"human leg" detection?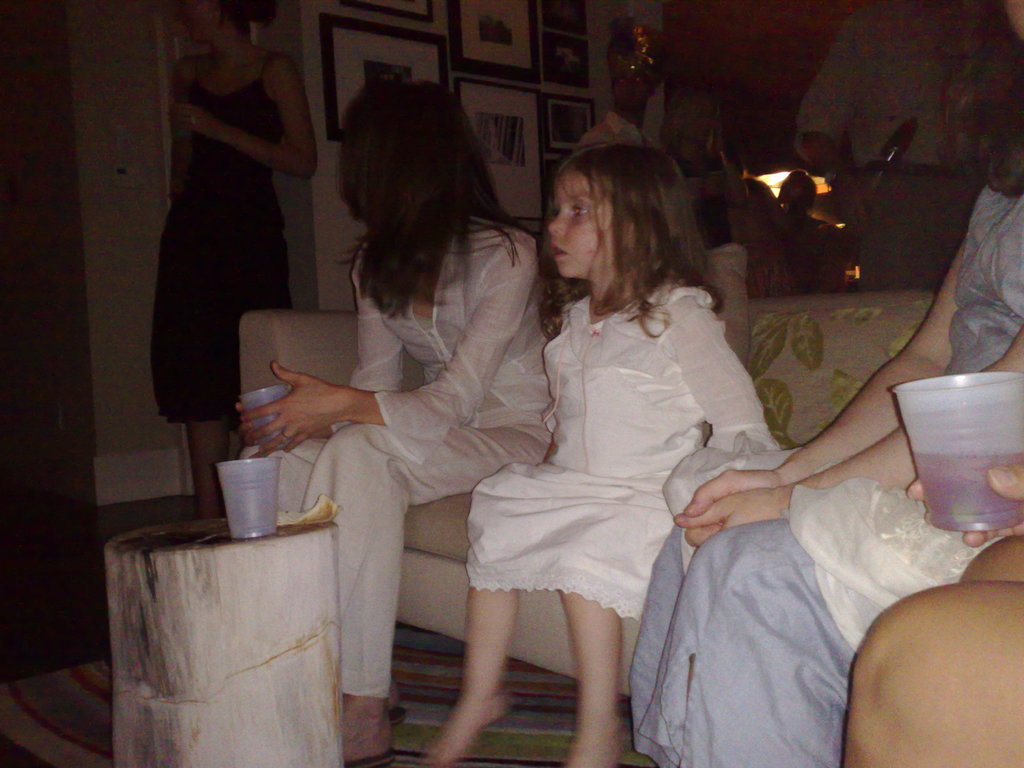
(x1=425, y1=582, x2=515, y2=761)
